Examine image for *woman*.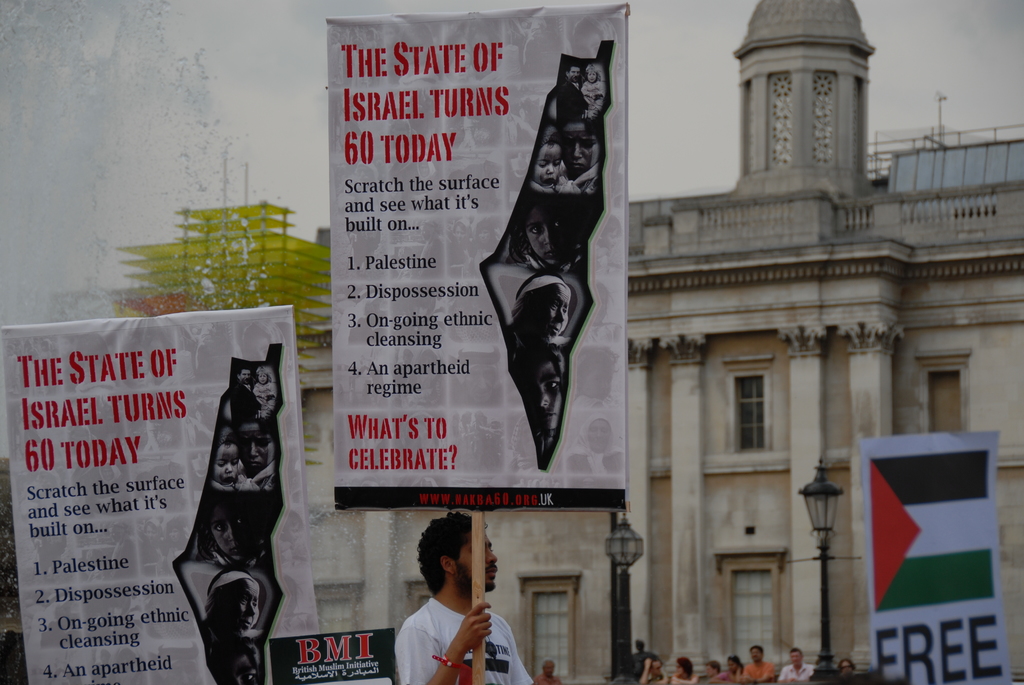
Examination result: 672, 653, 698, 684.
